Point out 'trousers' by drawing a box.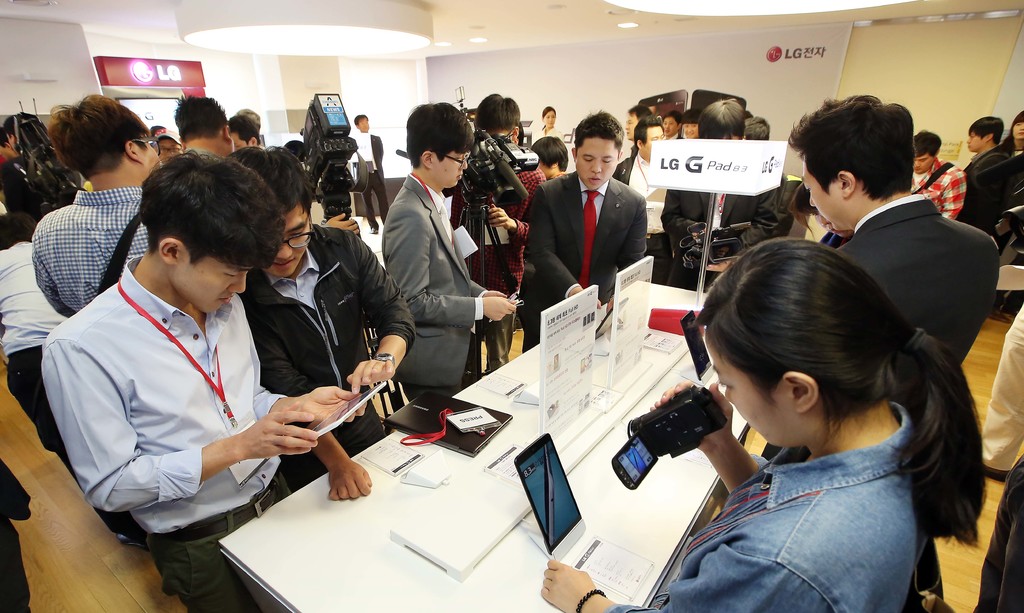
select_region(286, 401, 388, 494).
